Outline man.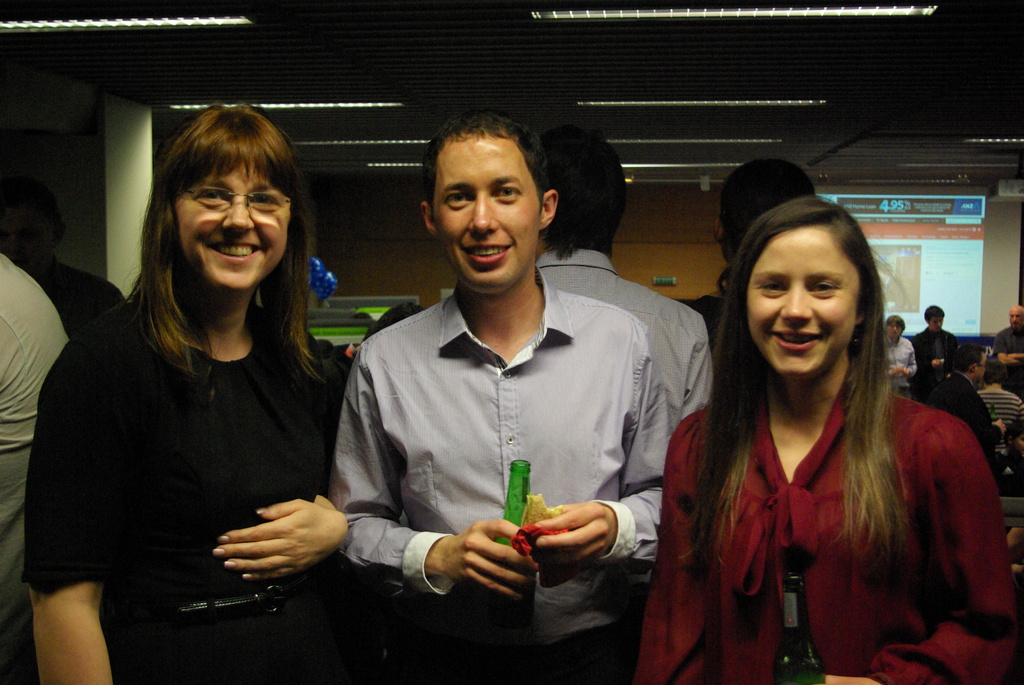
Outline: bbox(300, 130, 705, 658).
